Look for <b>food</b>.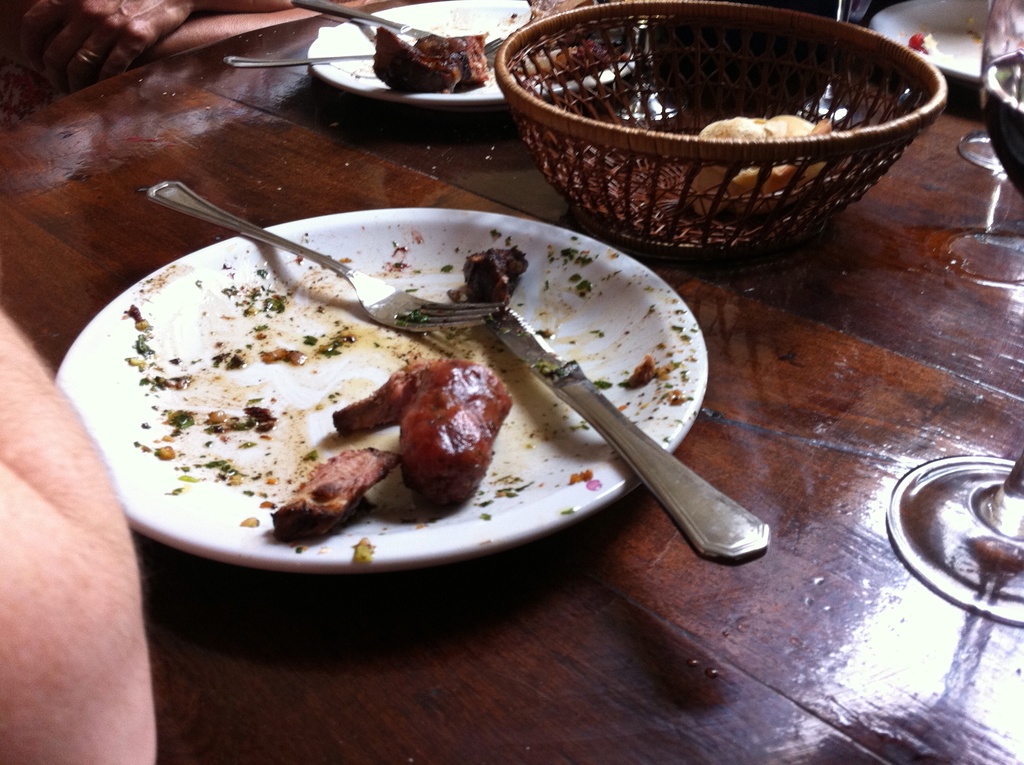
Found: x1=689 y1=115 x2=813 y2=196.
